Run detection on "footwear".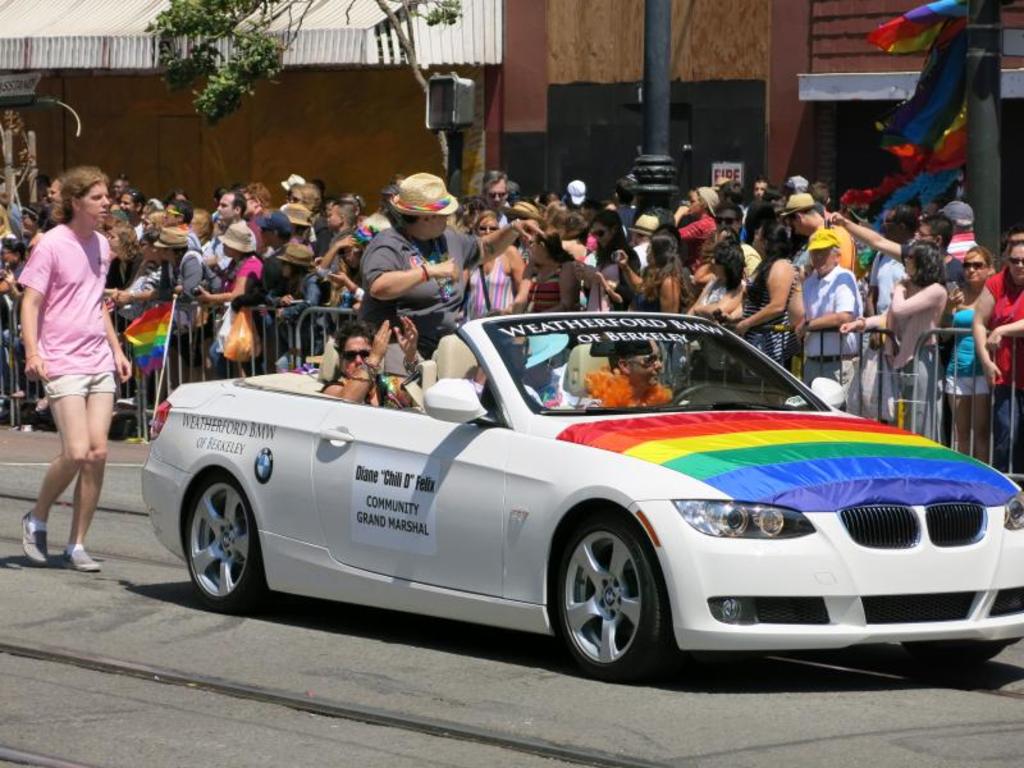
Result: 23 513 47 568.
